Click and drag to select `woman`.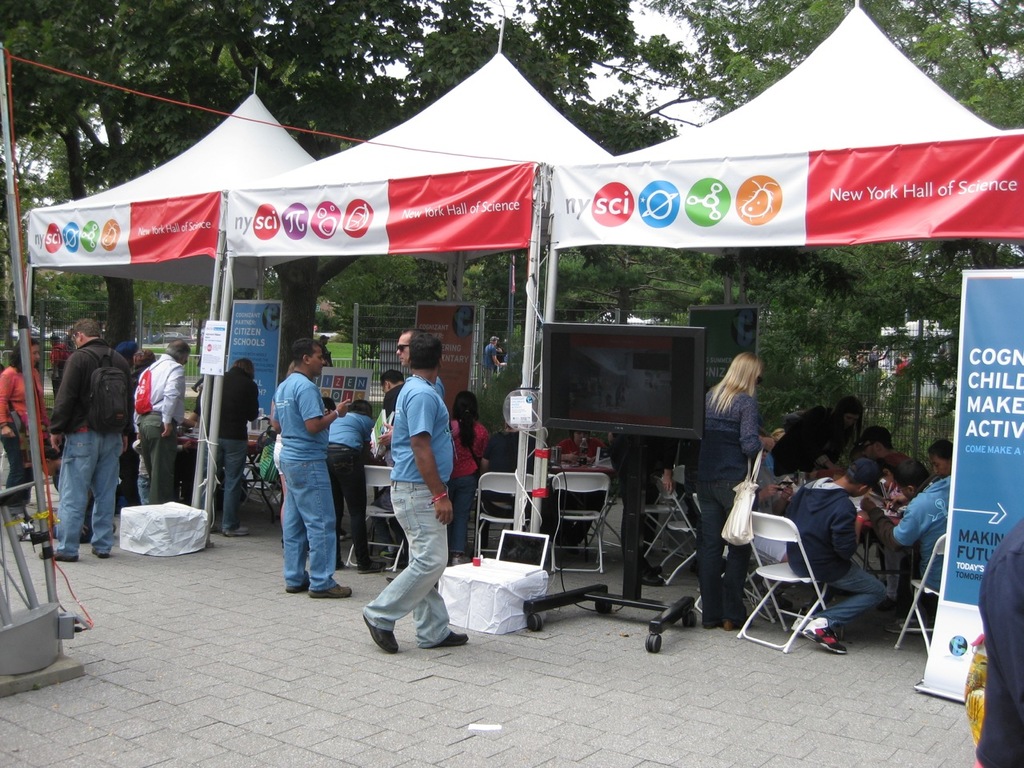
Selection: bbox(0, 336, 50, 514).
